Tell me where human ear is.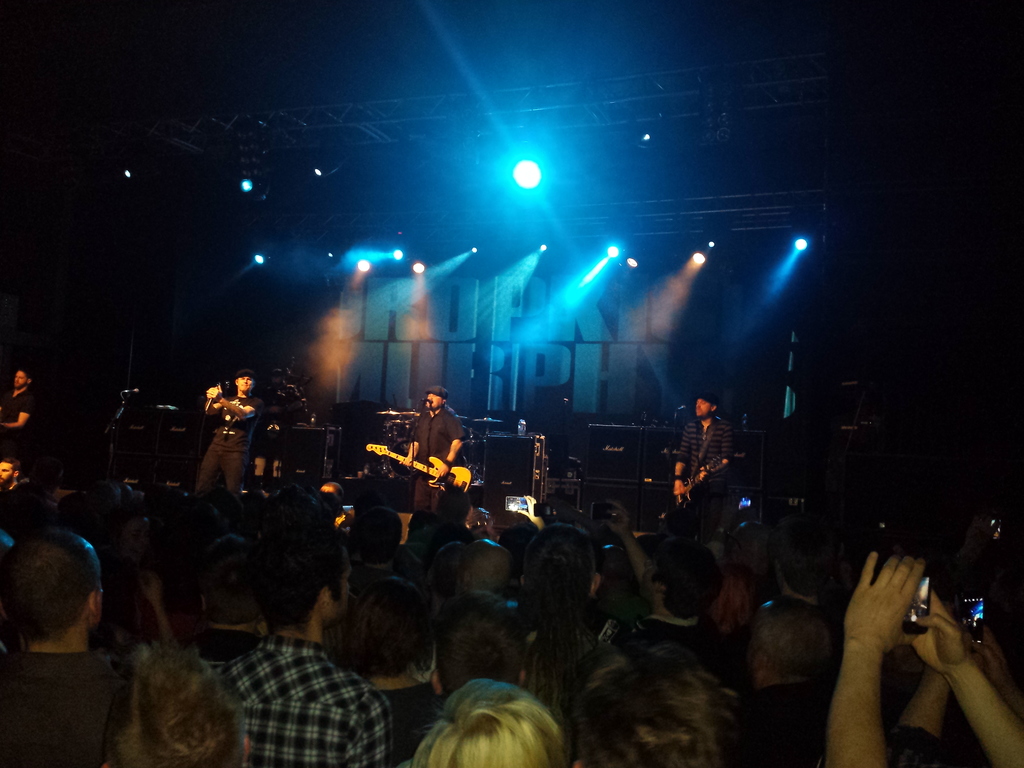
human ear is at bbox(320, 585, 328, 610).
